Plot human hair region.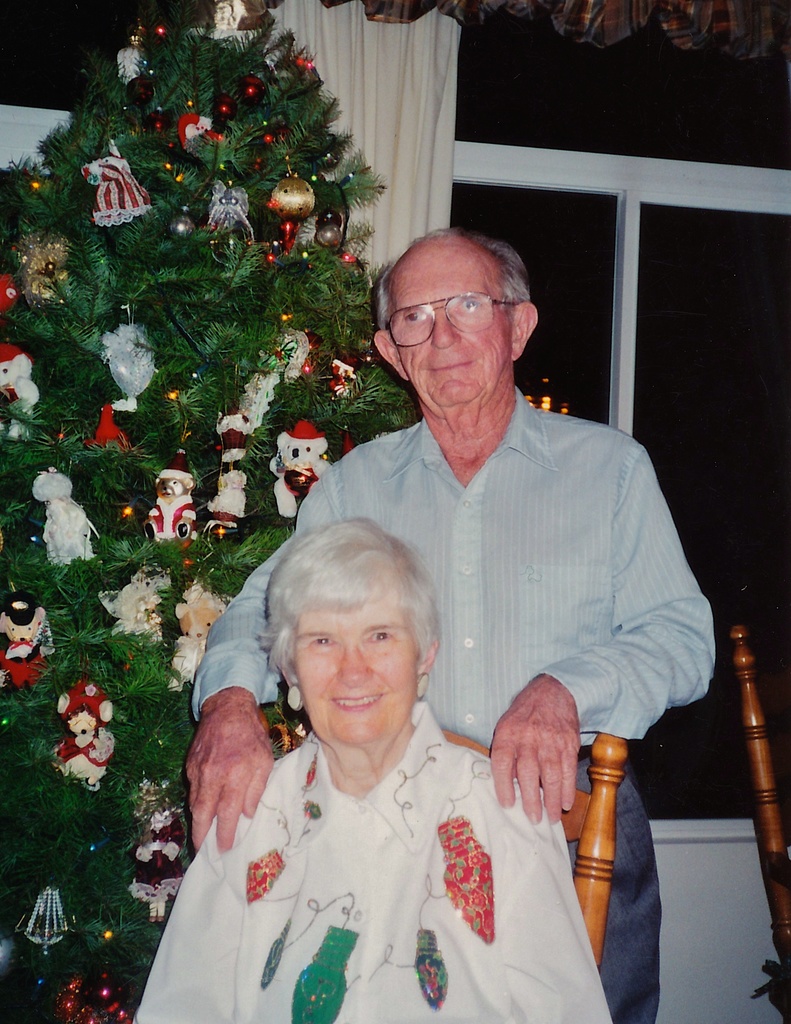
Plotted at [x1=372, y1=225, x2=530, y2=334].
